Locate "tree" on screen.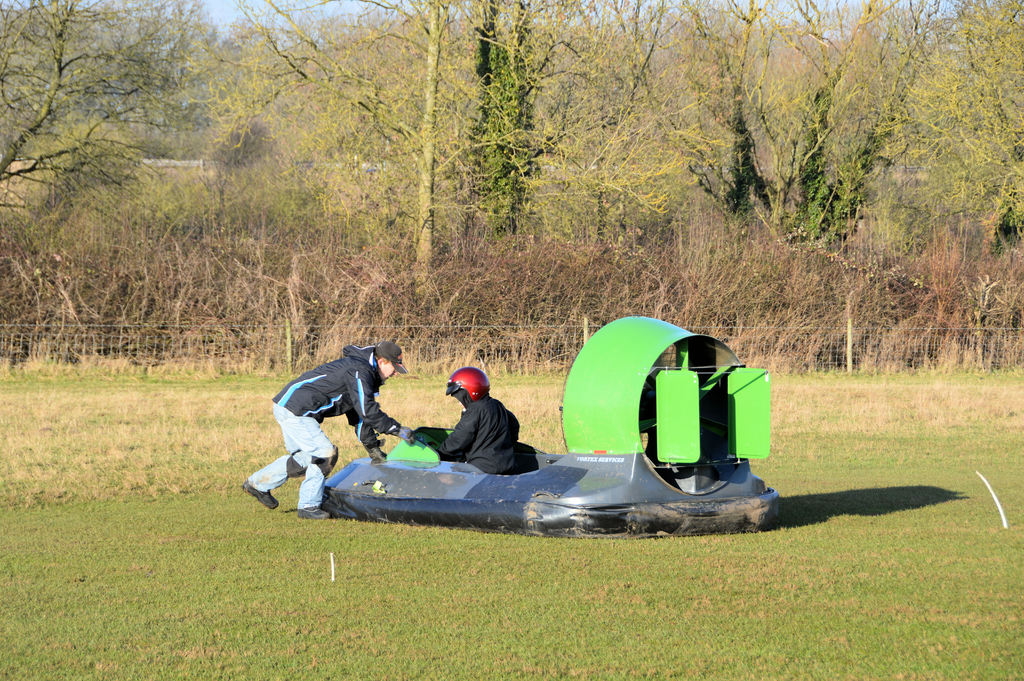
On screen at <region>0, 0, 200, 214</region>.
